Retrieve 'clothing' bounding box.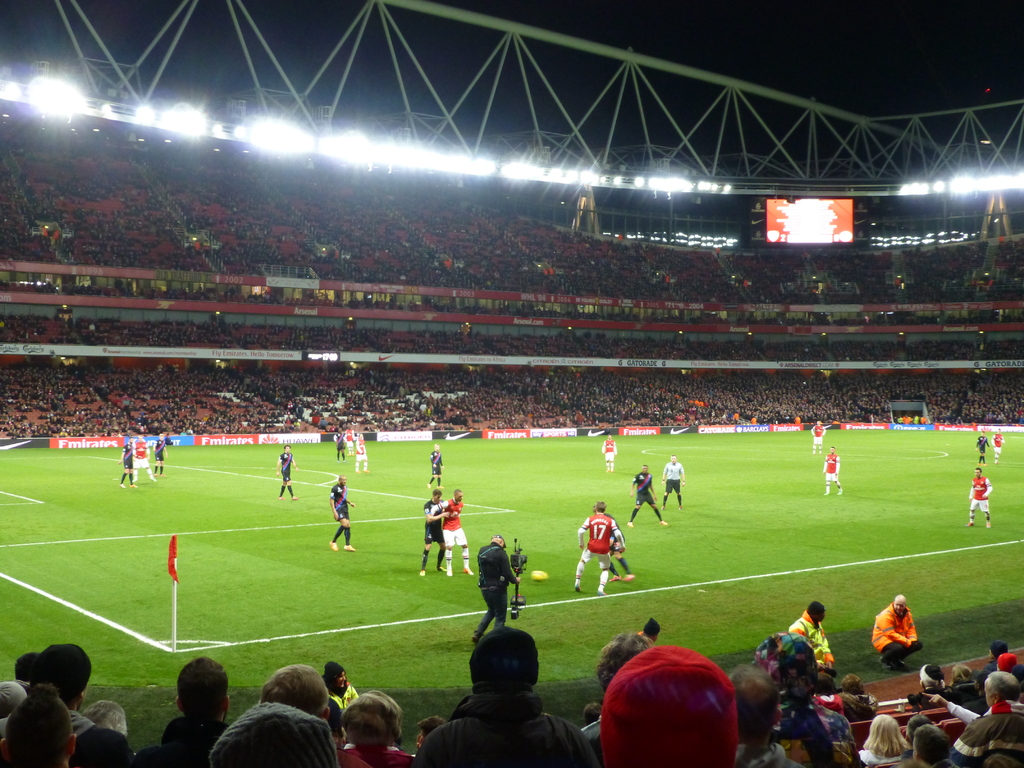
Bounding box: region(870, 600, 923, 664).
